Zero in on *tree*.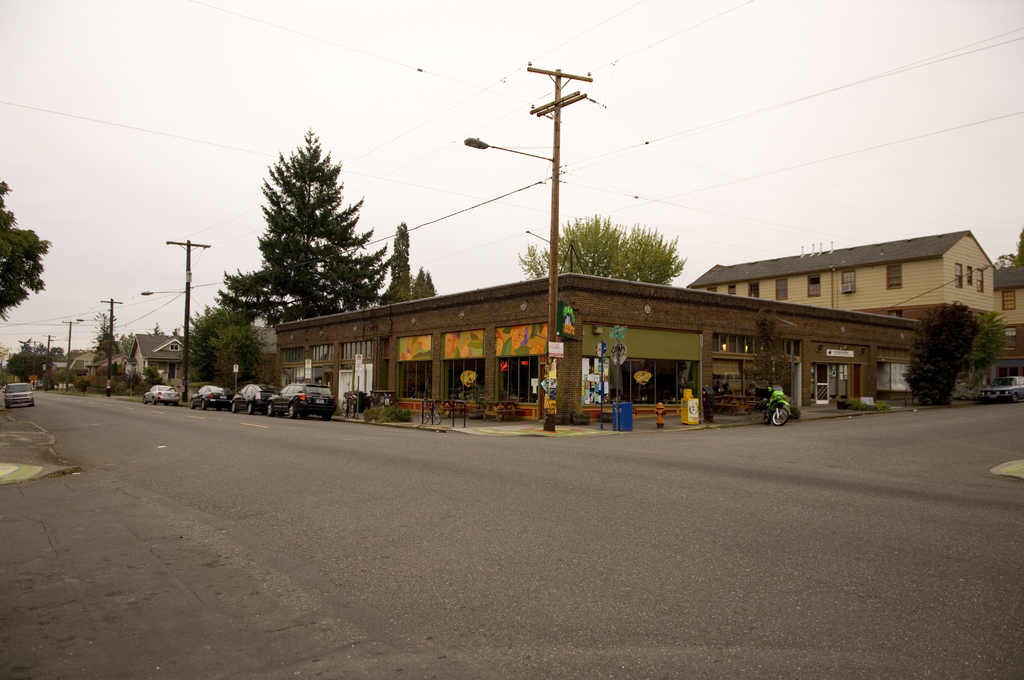
Zeroed in: region(507, 210, 689, 291).
